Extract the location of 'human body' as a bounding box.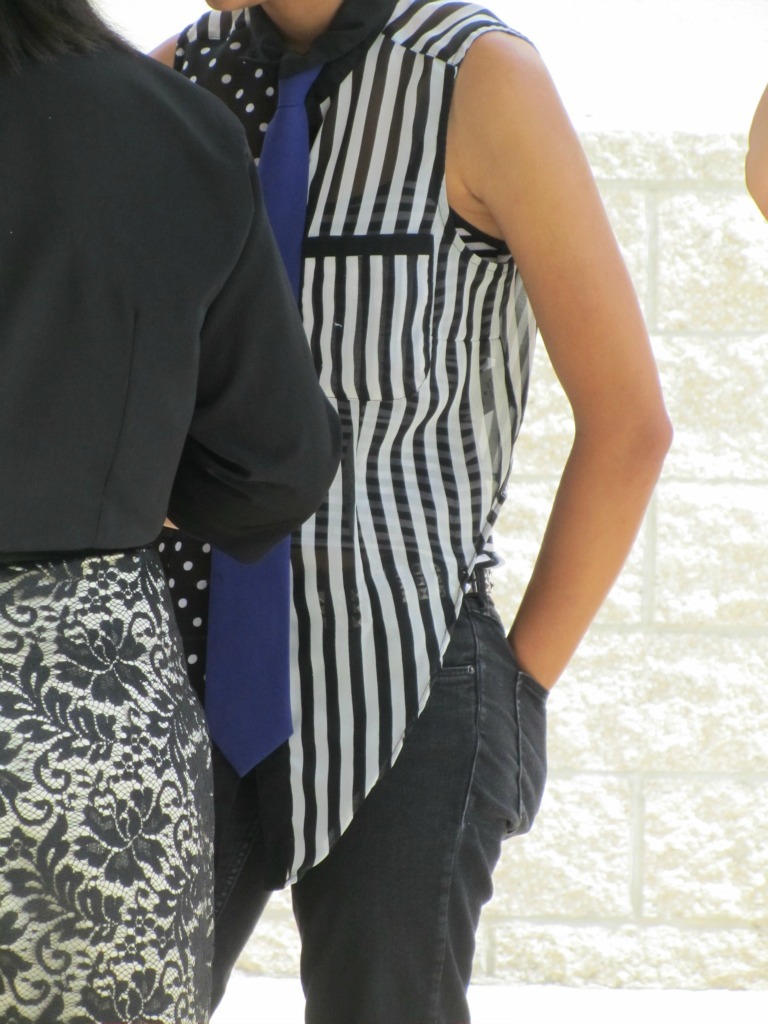
x1=0, y1=0, x2=331, y2=1023.
